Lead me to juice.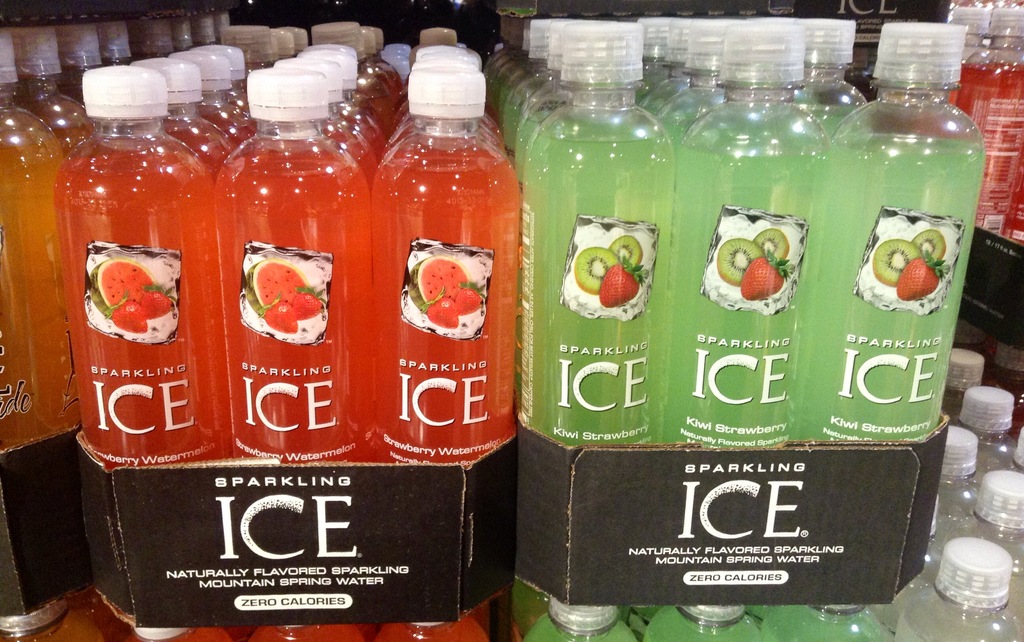
Lead to BBox(184, 47, 249, 146).
